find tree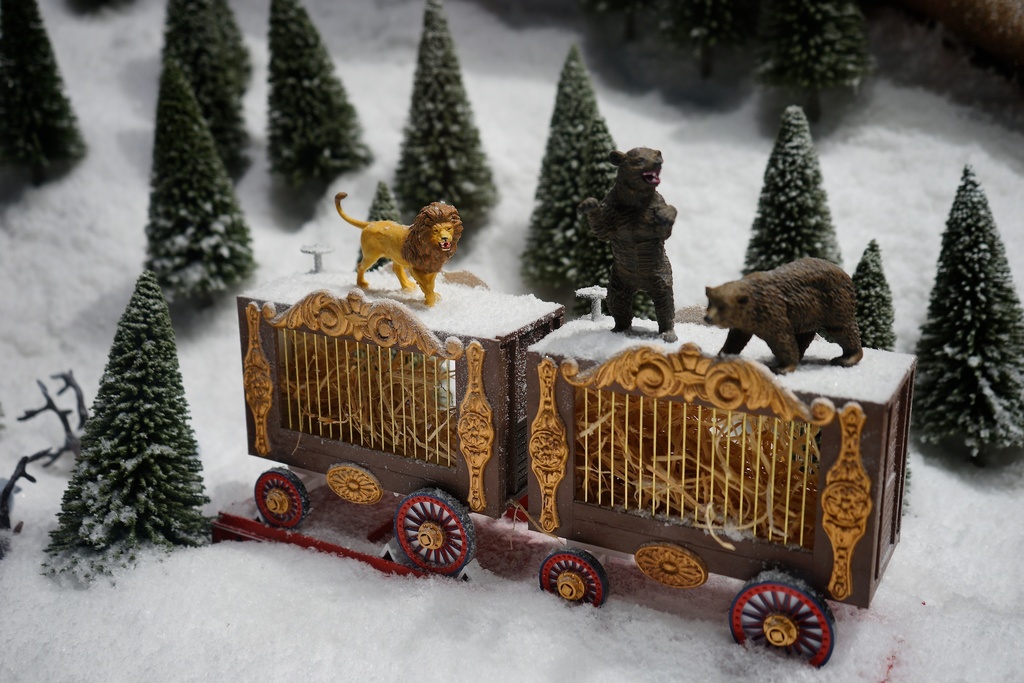
rect(0, 0, 90, 177)
